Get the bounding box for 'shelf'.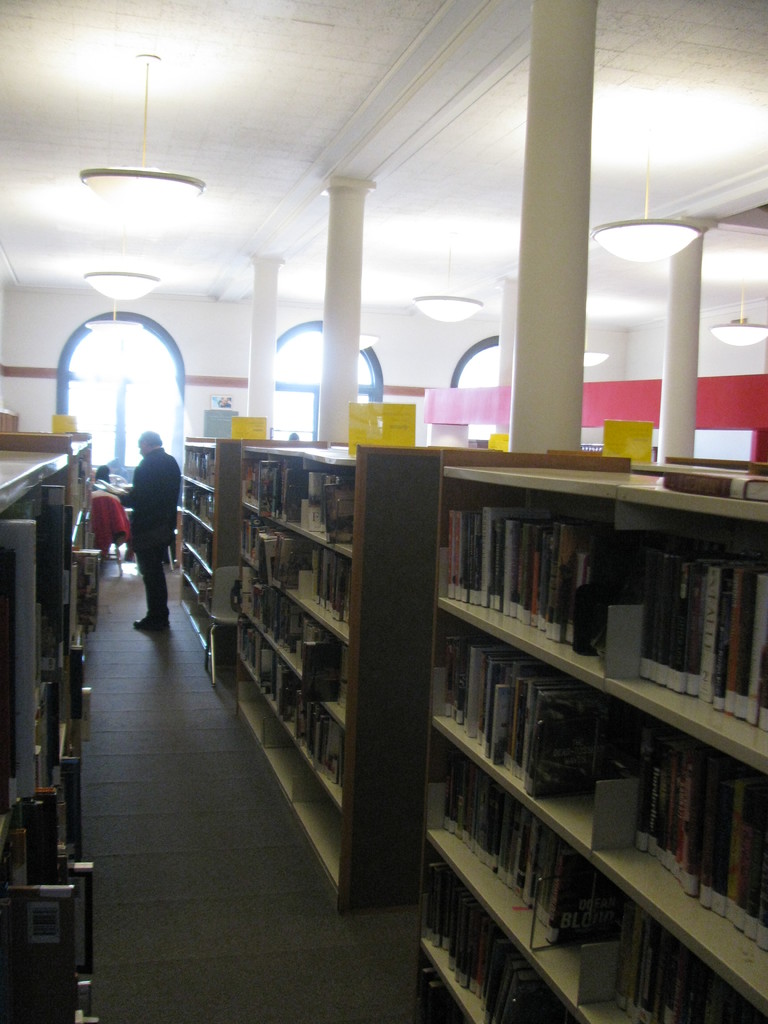
<region>0, 430, 145, 1016</region>.
